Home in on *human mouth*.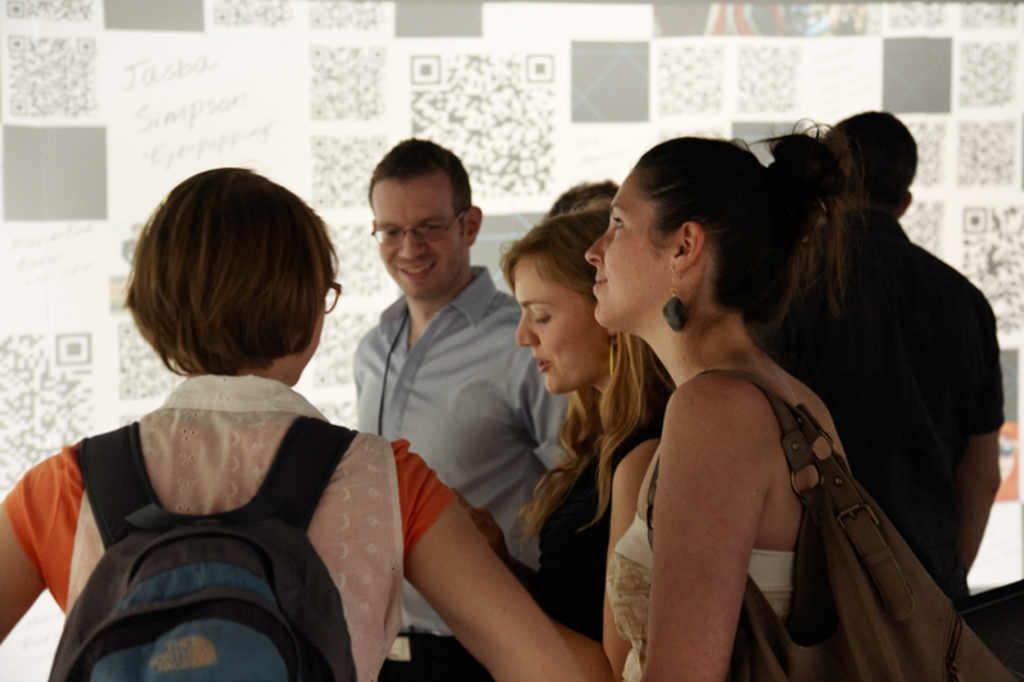
Homed in at x1=591, y1=274, x2=609, y2=292.
